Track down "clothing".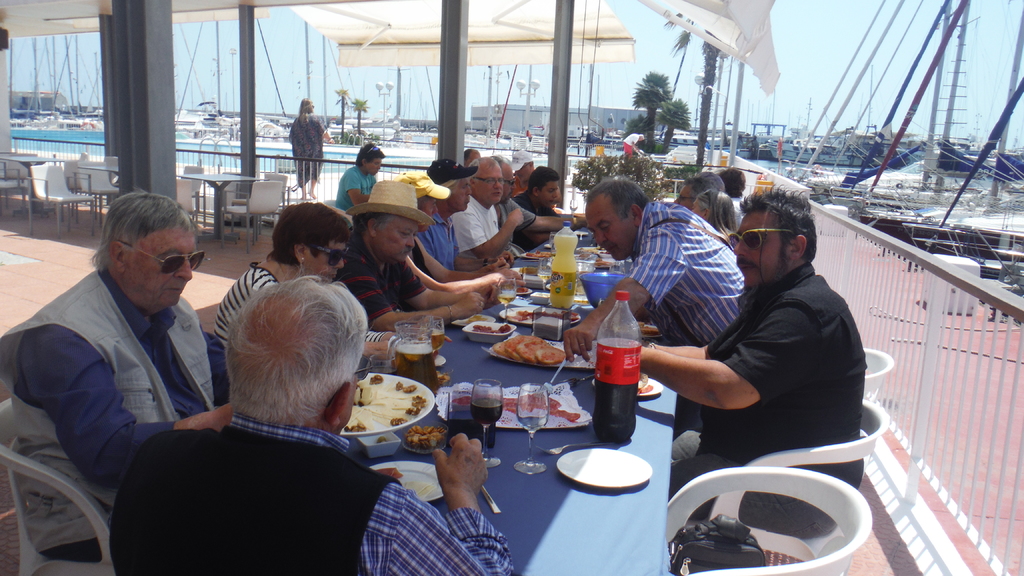
Tracked to 0 259 227 564.
